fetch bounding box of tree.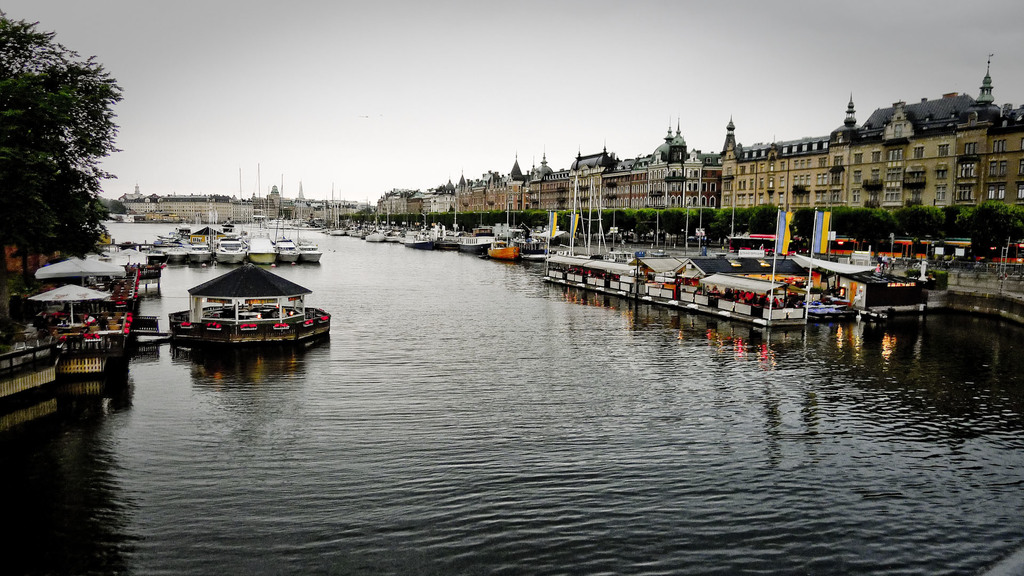
Bbox: [x1=942, y1=207, x2=975, y2=238].
